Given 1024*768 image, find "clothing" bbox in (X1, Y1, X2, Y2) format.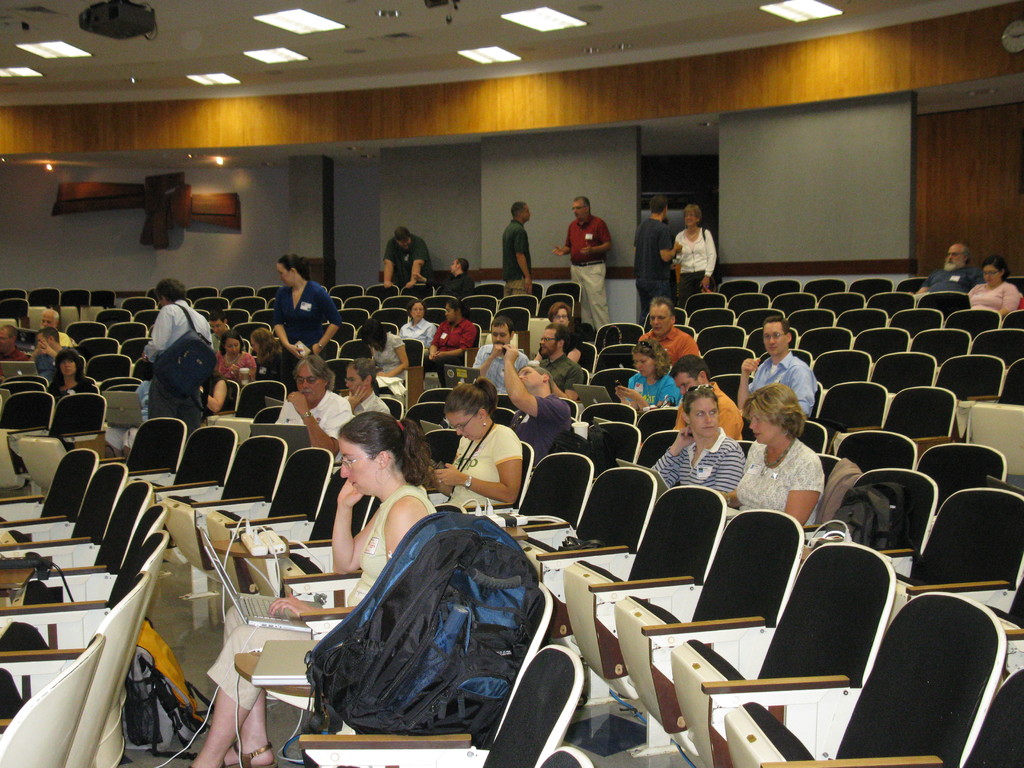
(750, 349, 816, 421).
